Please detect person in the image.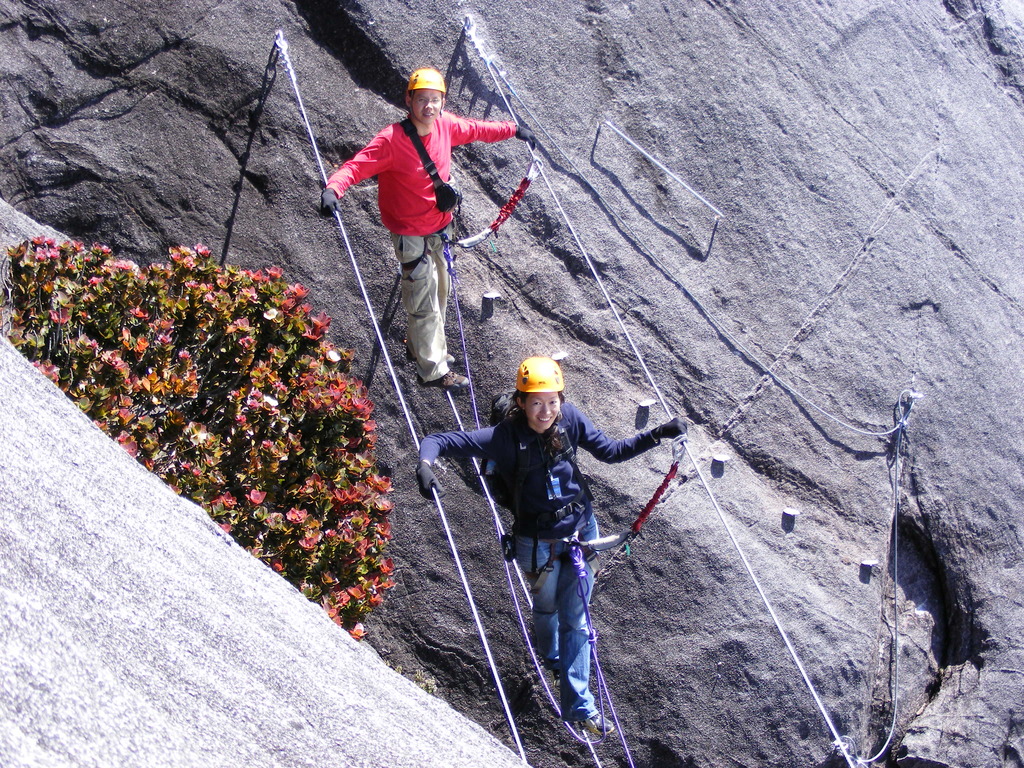
detection(376, 338, 686, 745).
